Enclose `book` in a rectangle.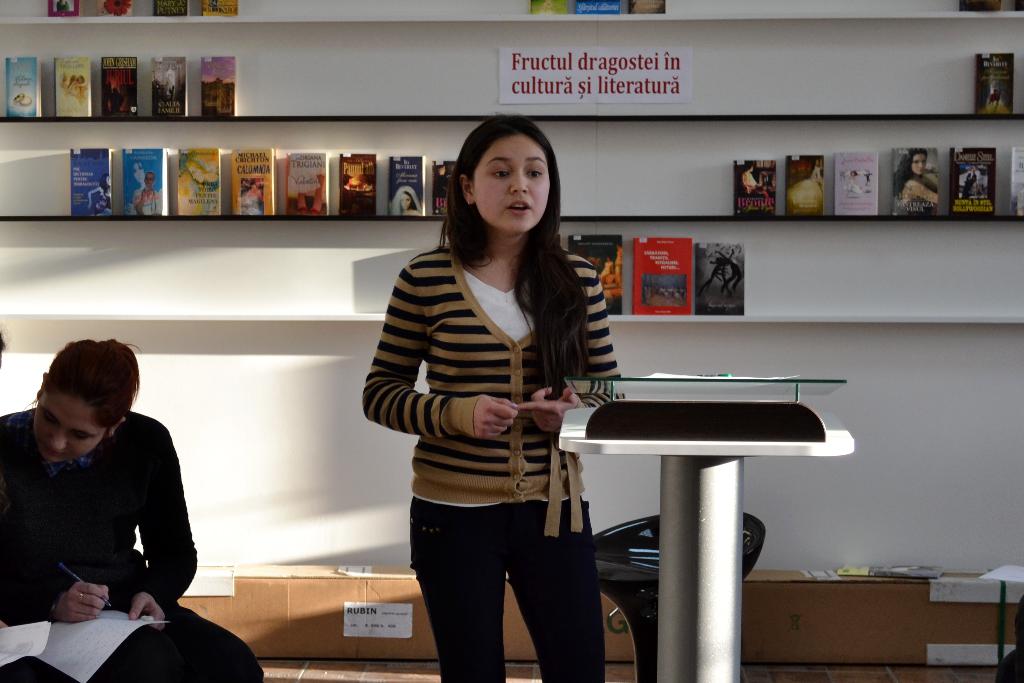
<box>97,49,141,120</box>.
